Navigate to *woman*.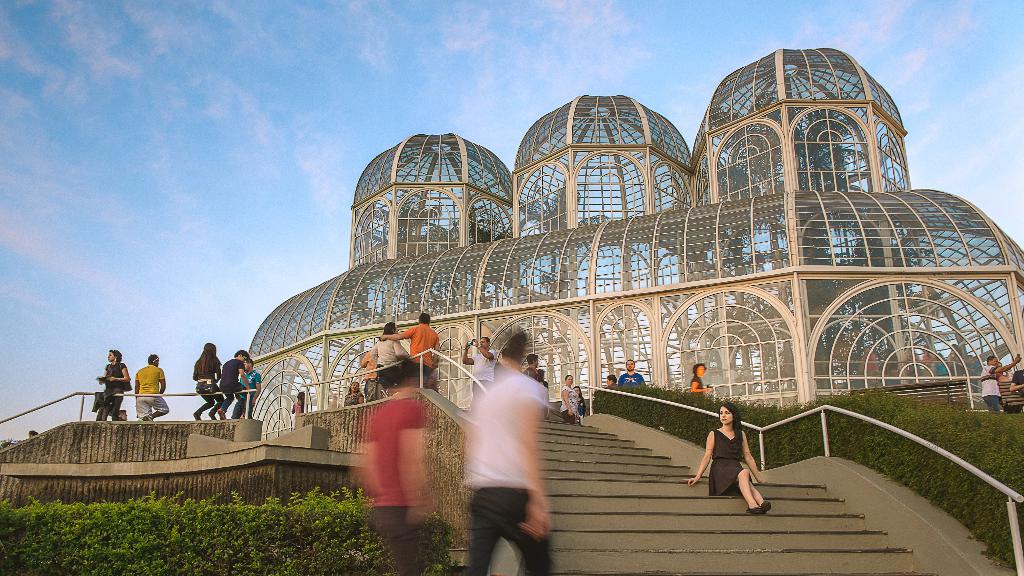
Navigation target: detection(681, 403, 771, 522).
